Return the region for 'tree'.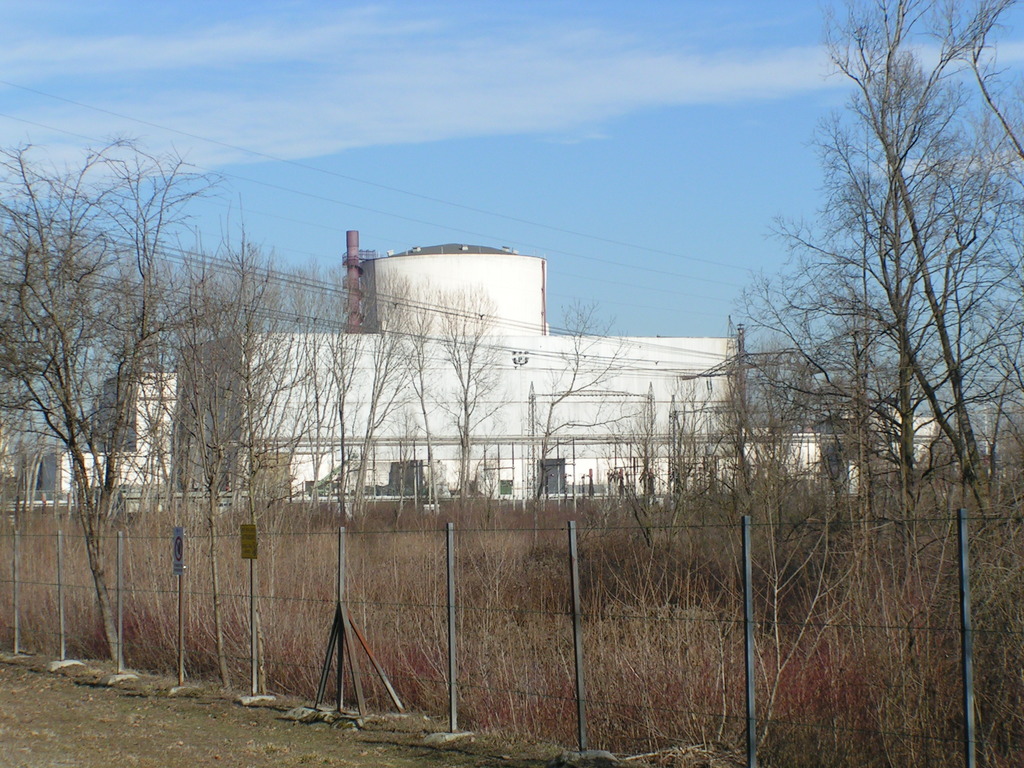
rect(1, 136, 269, 668).
